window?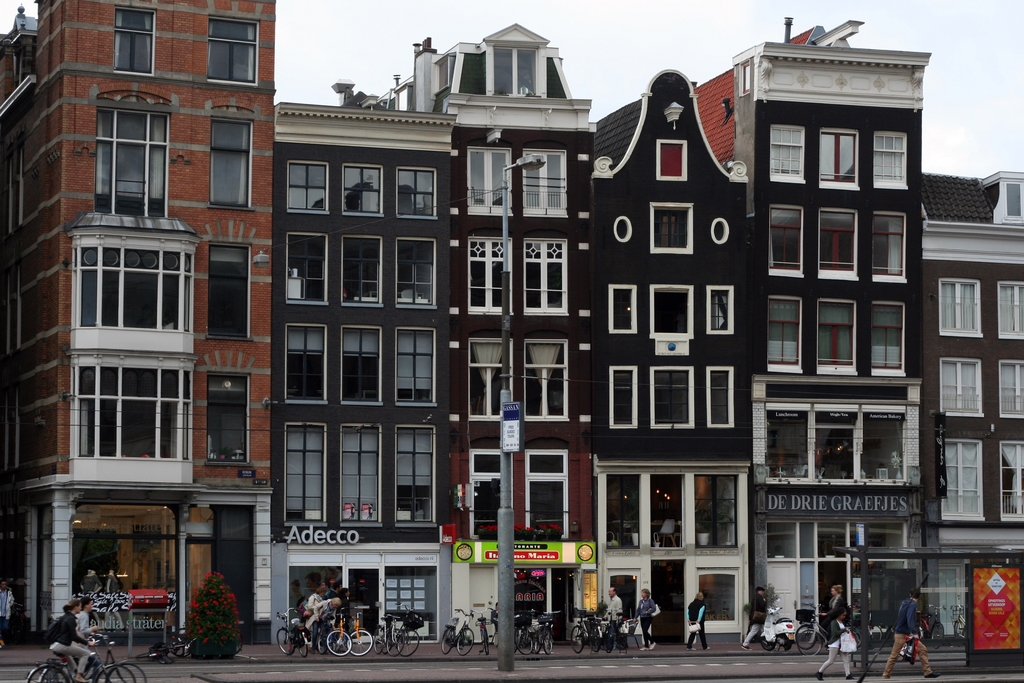
box(488, 42, 536, 94)
